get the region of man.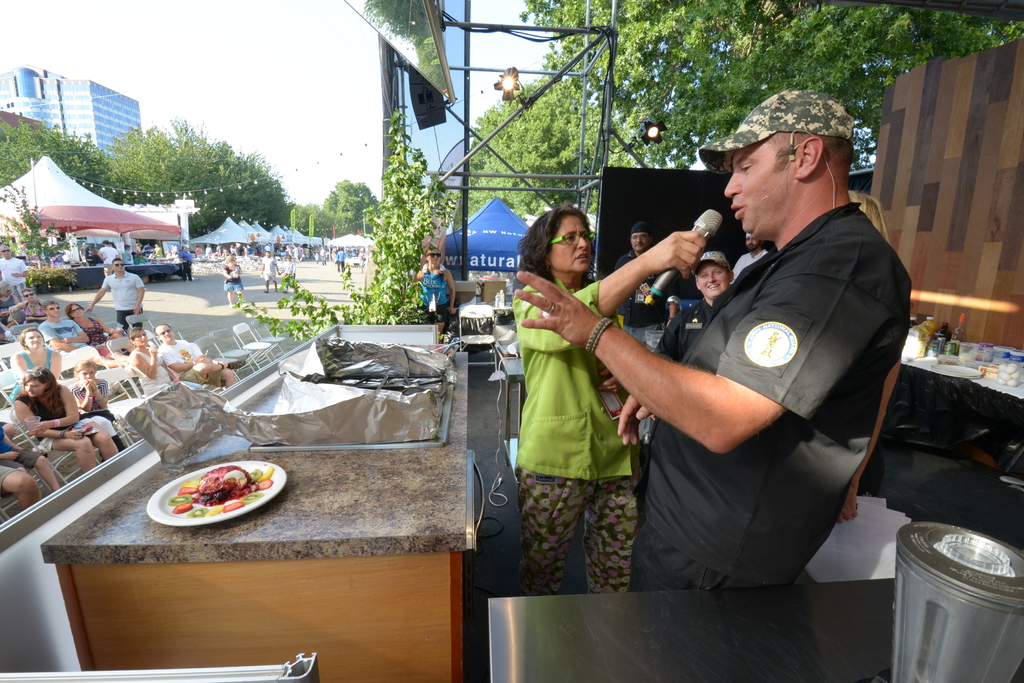
pyautogui.locateOnScreen(181, 242, 196, 281).
